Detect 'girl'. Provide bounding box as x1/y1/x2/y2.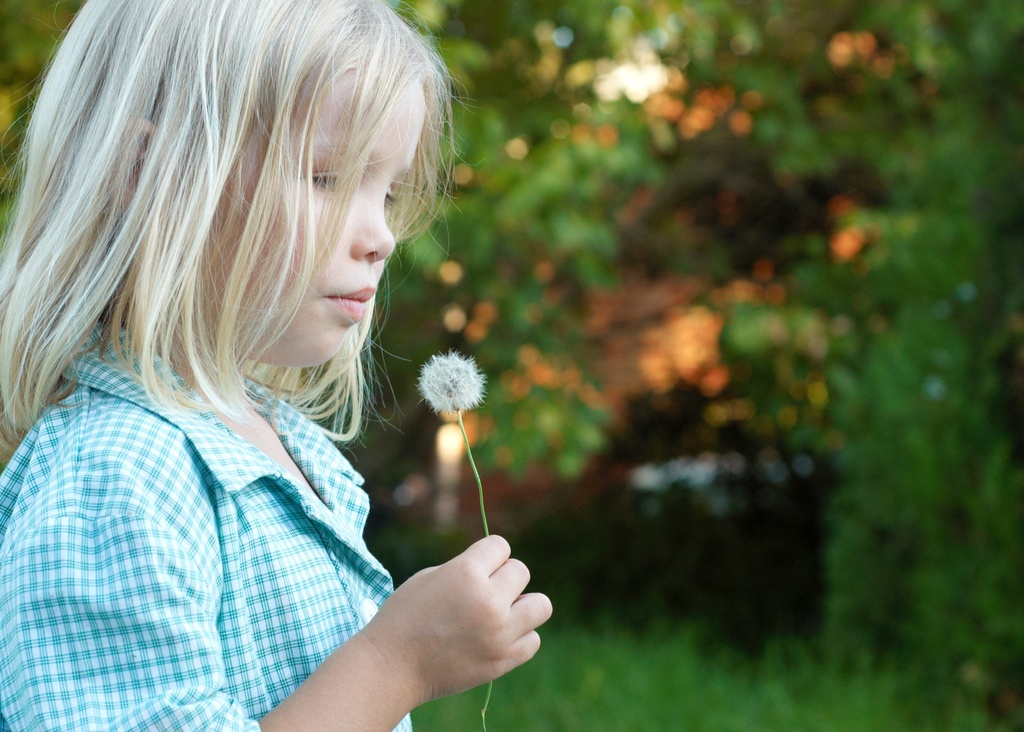
0/0/552/731.
